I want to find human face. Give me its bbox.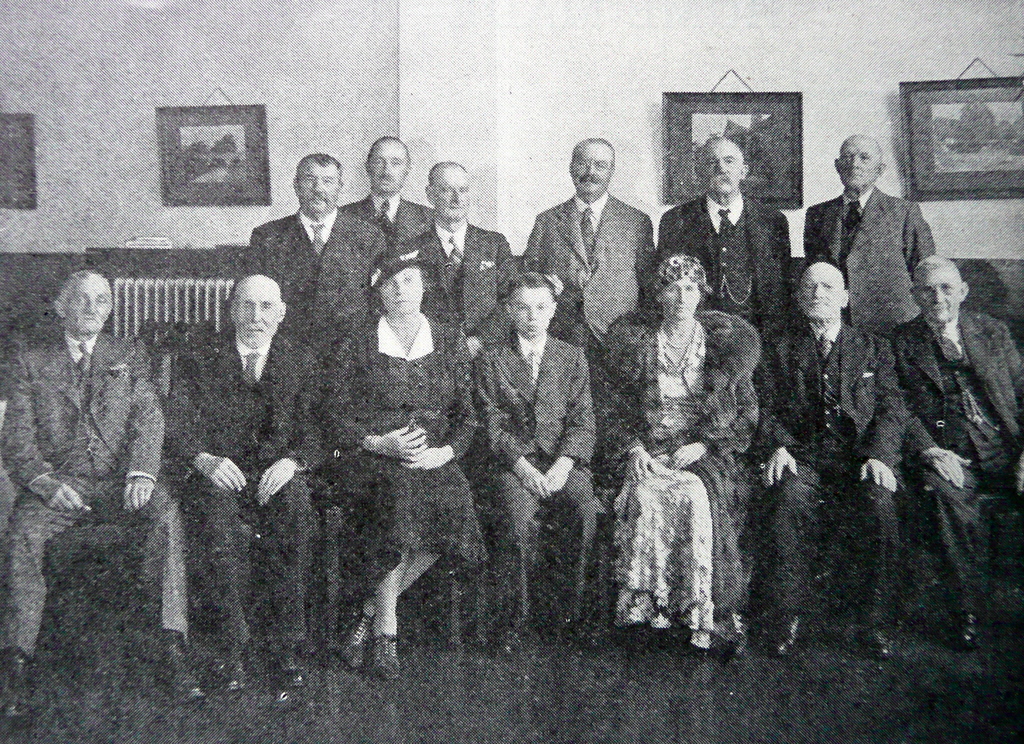
370/147/403/189.
